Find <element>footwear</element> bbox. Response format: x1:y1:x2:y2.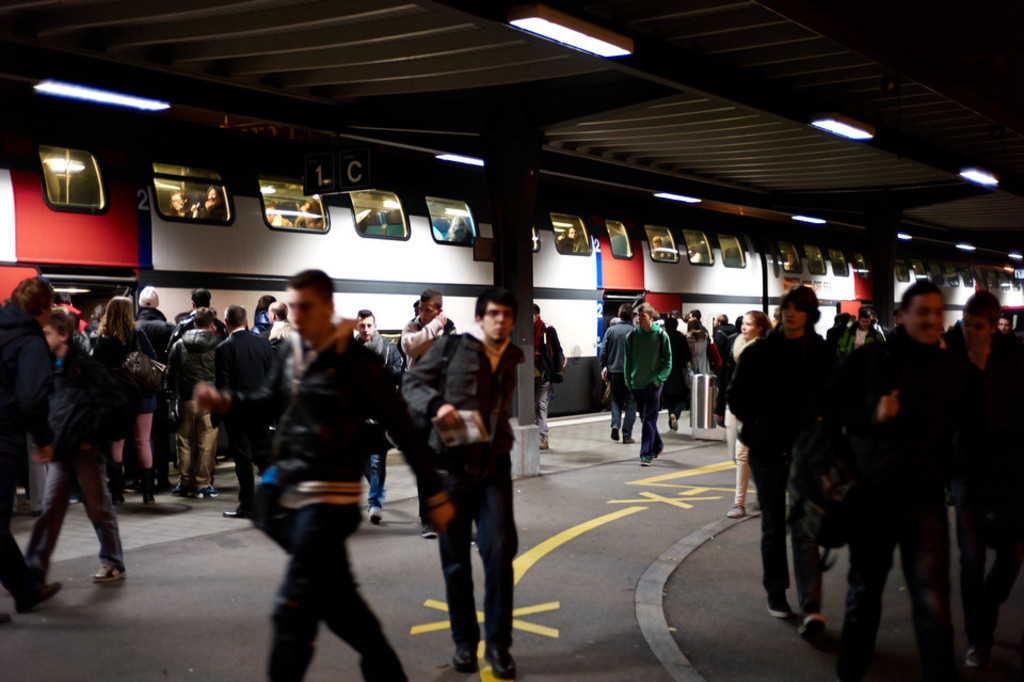
791:619:829:643.
